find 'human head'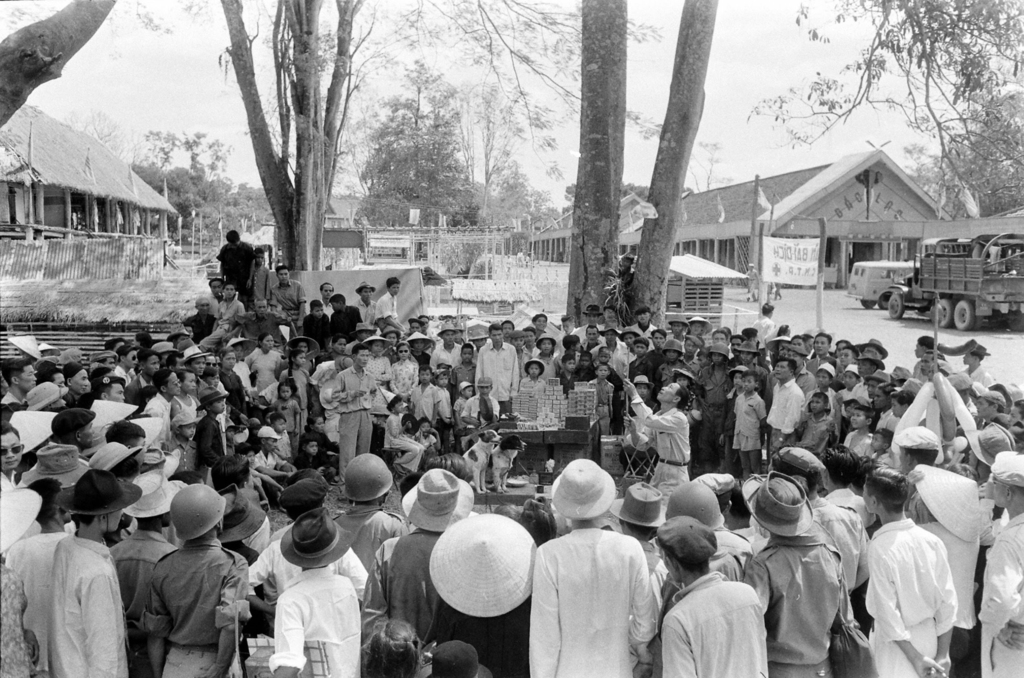
l=962, t=343, r=988, b=364
